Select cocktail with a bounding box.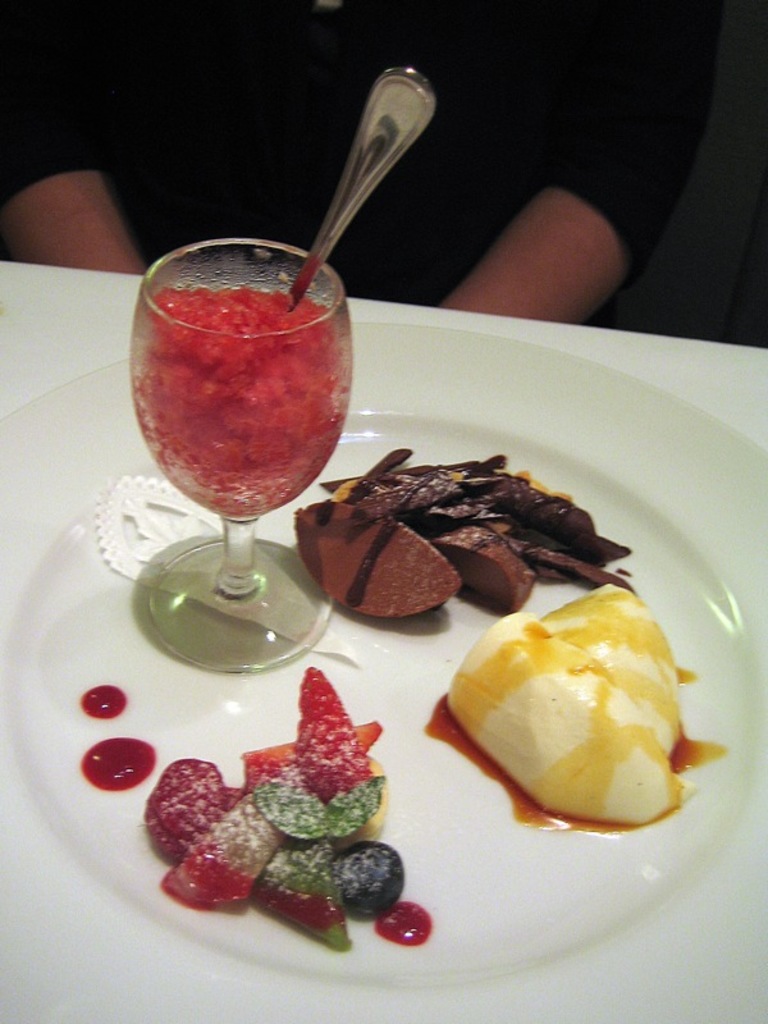
left=118, top=59, right=444, bottom=681.
